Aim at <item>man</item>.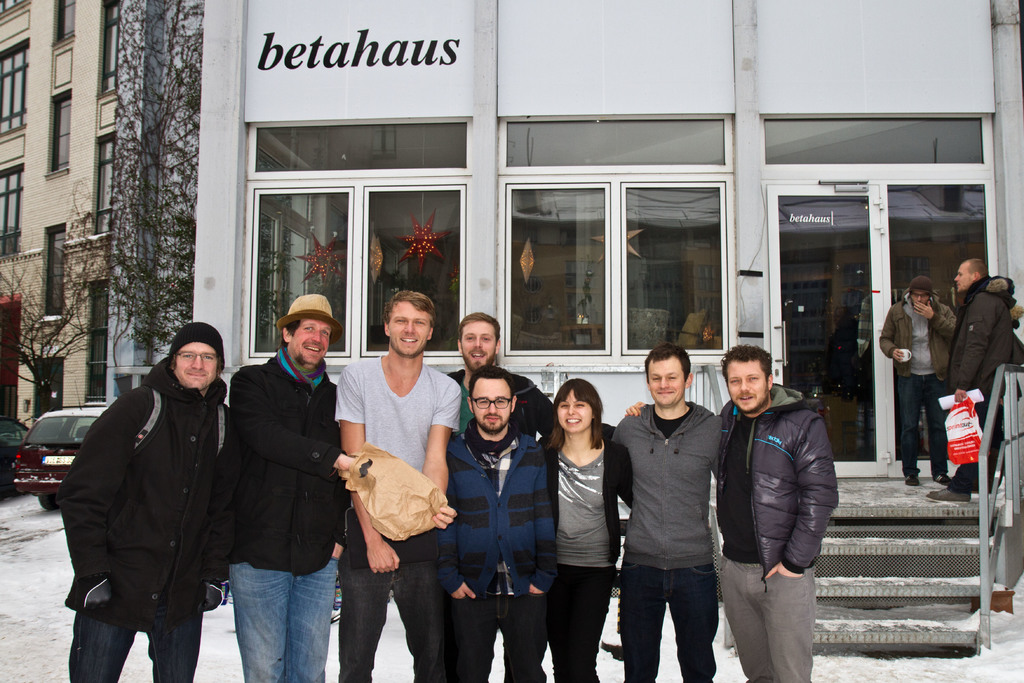
Aimed at [x1=924, y1=258, x2=1012, y2=502].
